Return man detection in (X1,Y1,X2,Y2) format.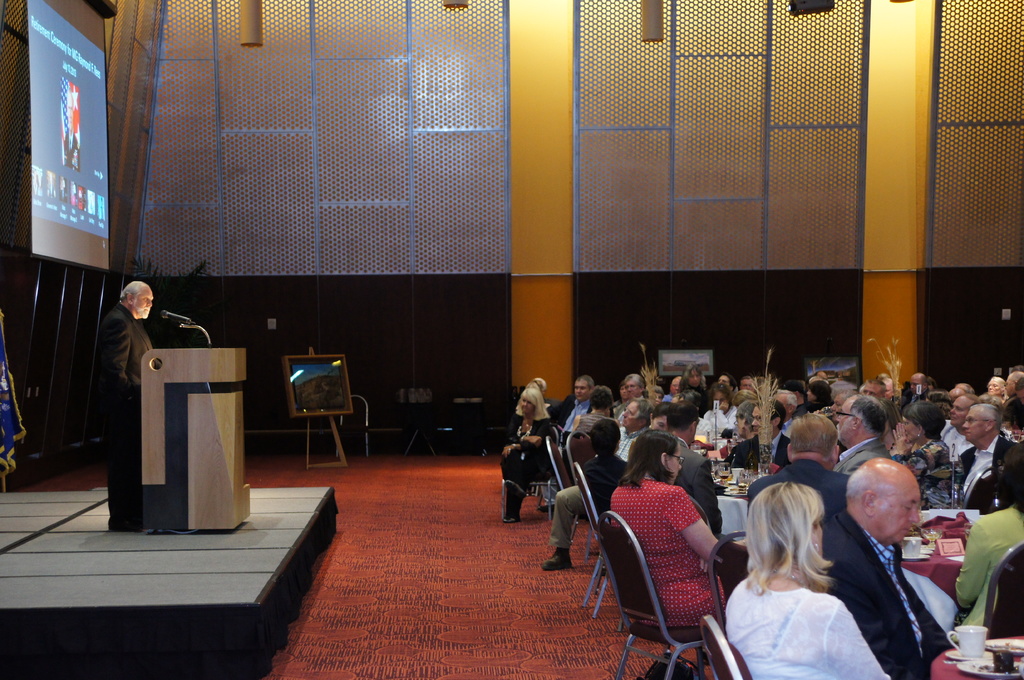
(545,374,600,508).
